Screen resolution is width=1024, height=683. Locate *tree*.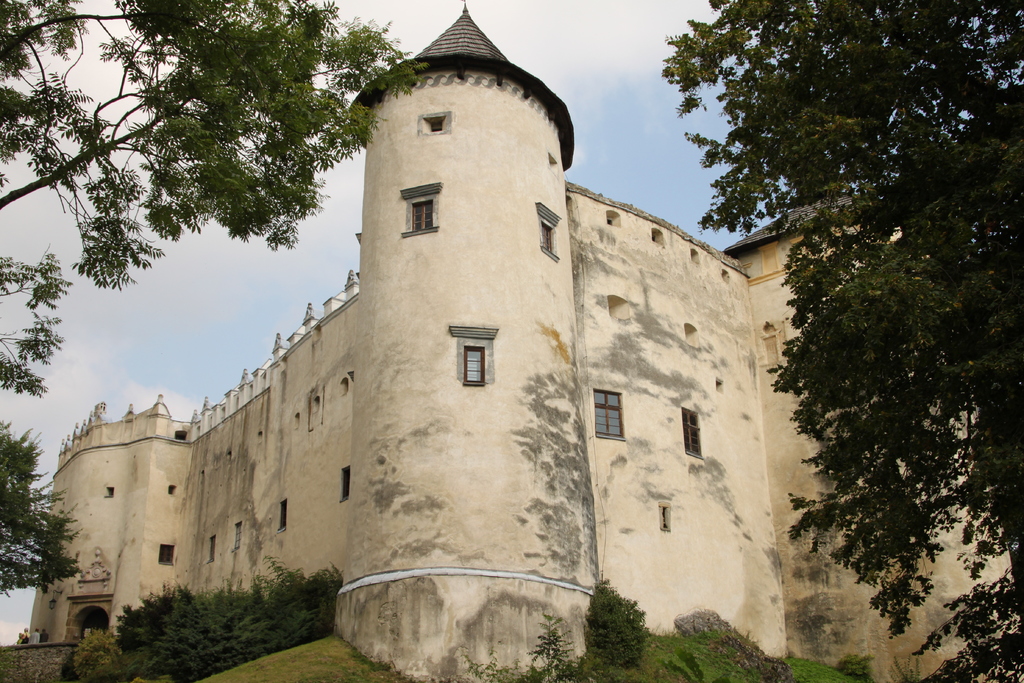
locate(0, 0, 431, 399).
